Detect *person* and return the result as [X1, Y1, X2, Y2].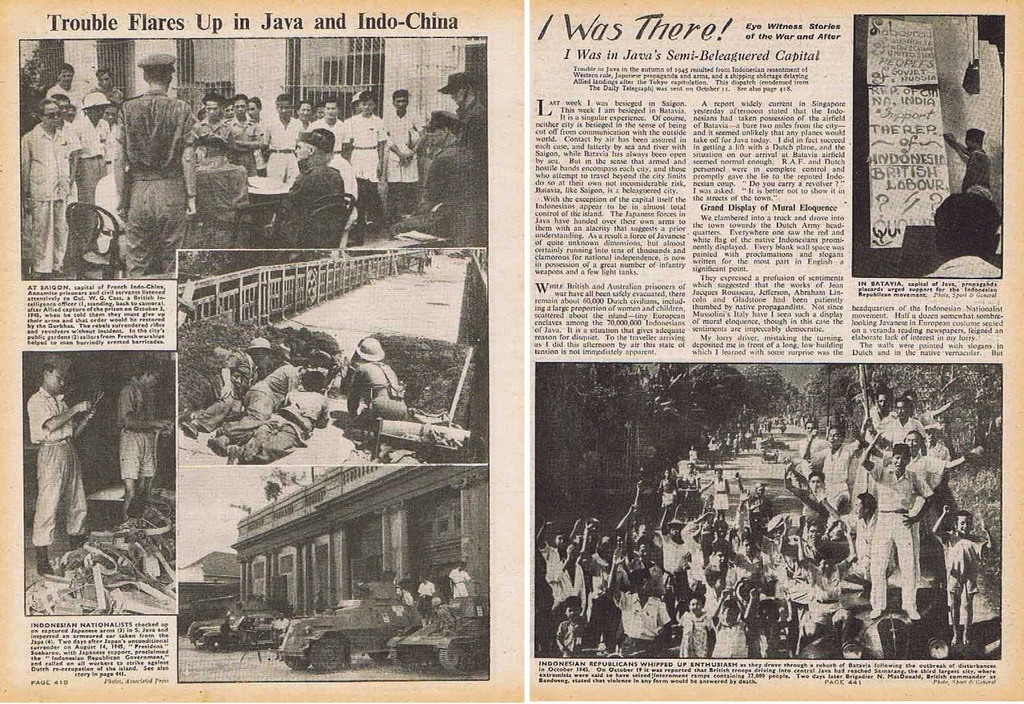
[451, 562, 472, 598].
